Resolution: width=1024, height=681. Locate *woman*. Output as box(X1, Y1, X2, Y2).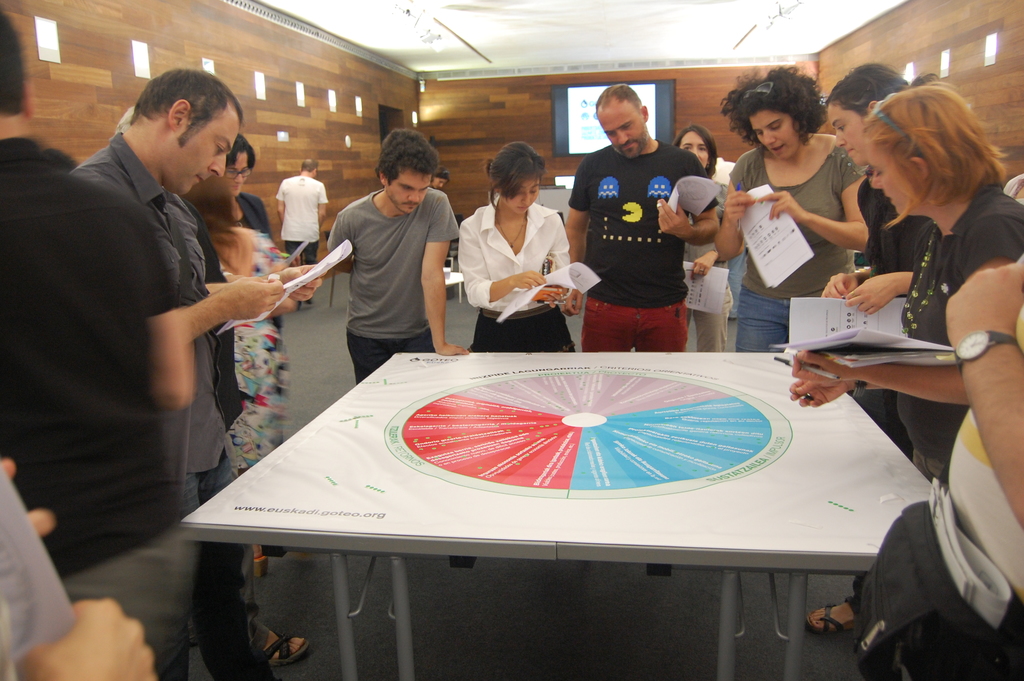
box(788, 83, 1023, 636).
